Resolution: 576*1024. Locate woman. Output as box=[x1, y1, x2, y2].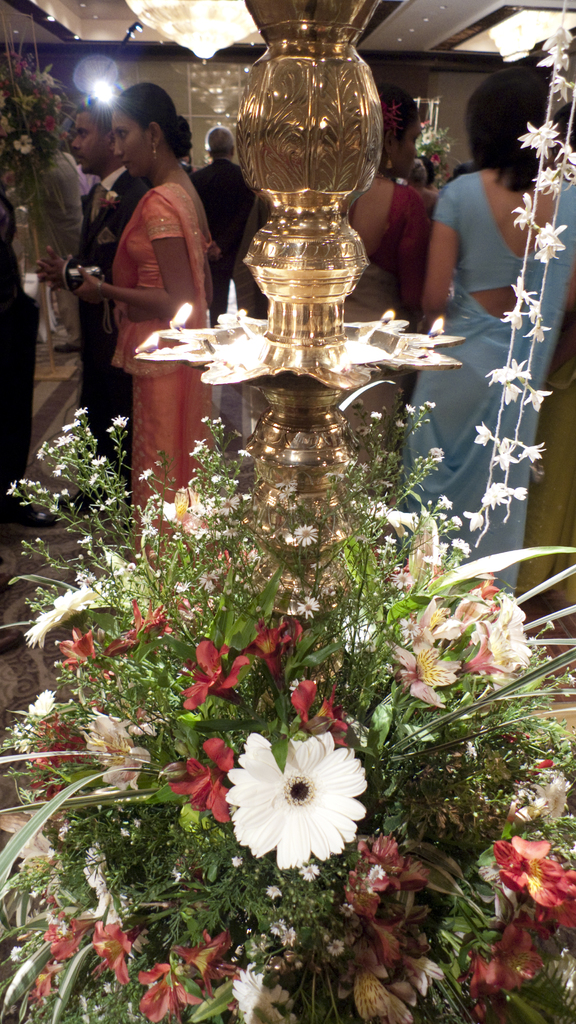
box=[76, 83, 211, 561].
